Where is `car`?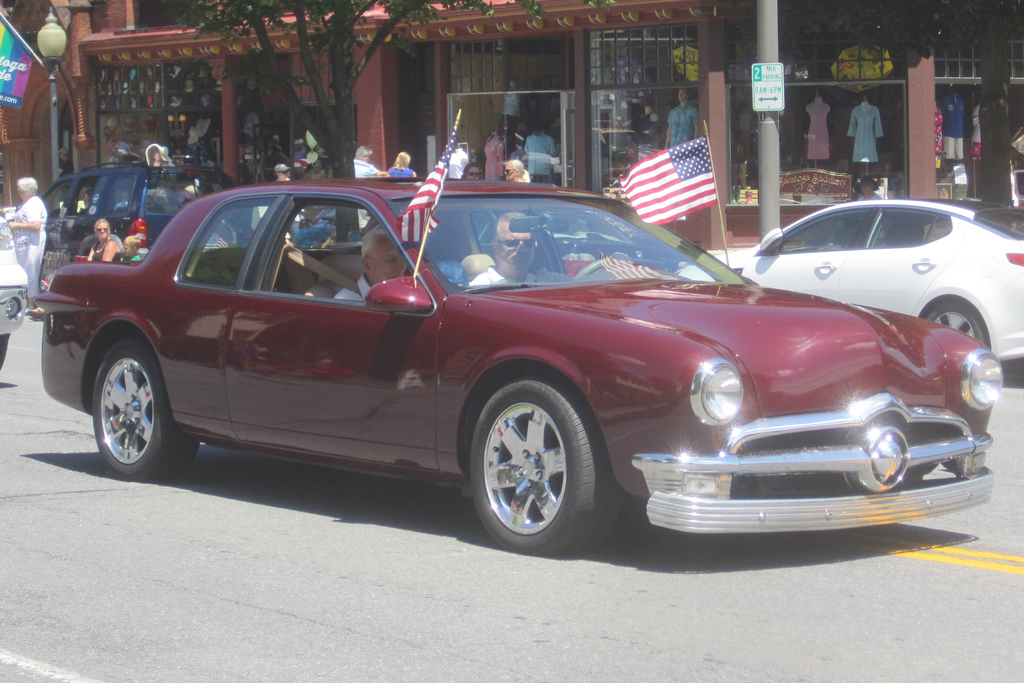
pyautogui.locateOnScreen(0, 209, 45, 378).
